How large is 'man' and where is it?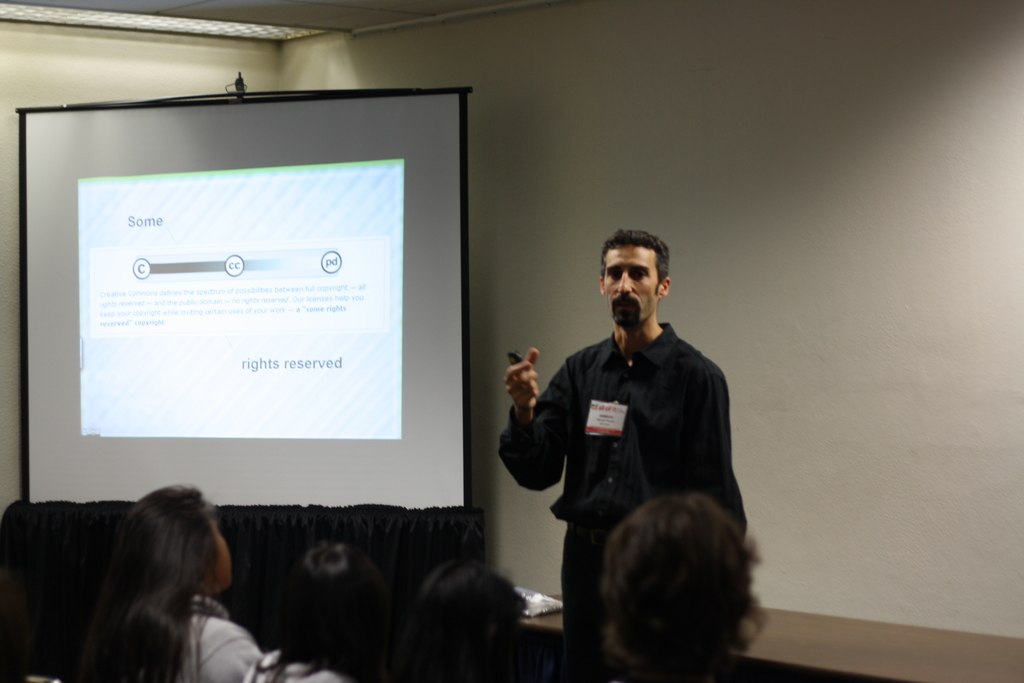
Bounding box: 494,231,754,682.
